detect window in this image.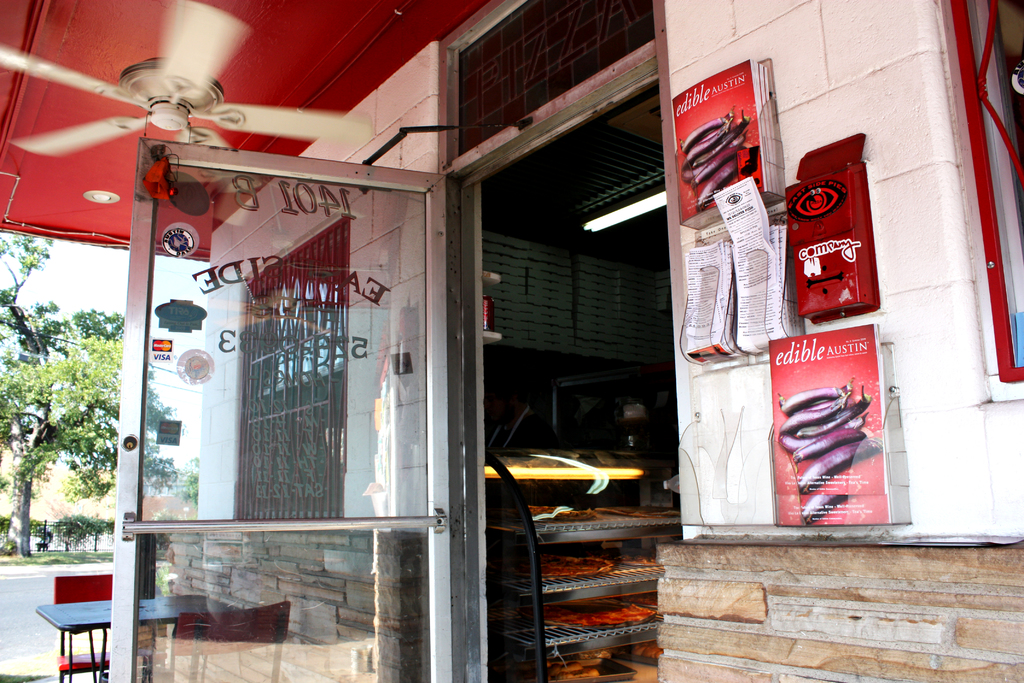
Detection: (left=216, top=208, right=350, bottom=541).
